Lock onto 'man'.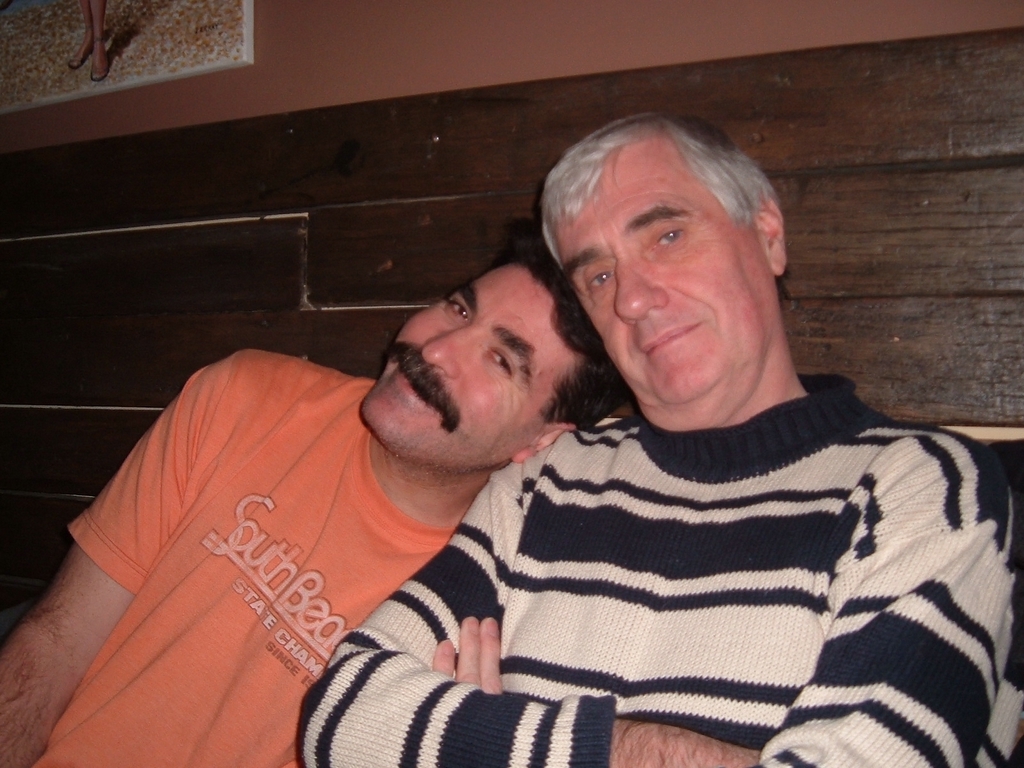
Locked: box(0, 229, 639, 767).
